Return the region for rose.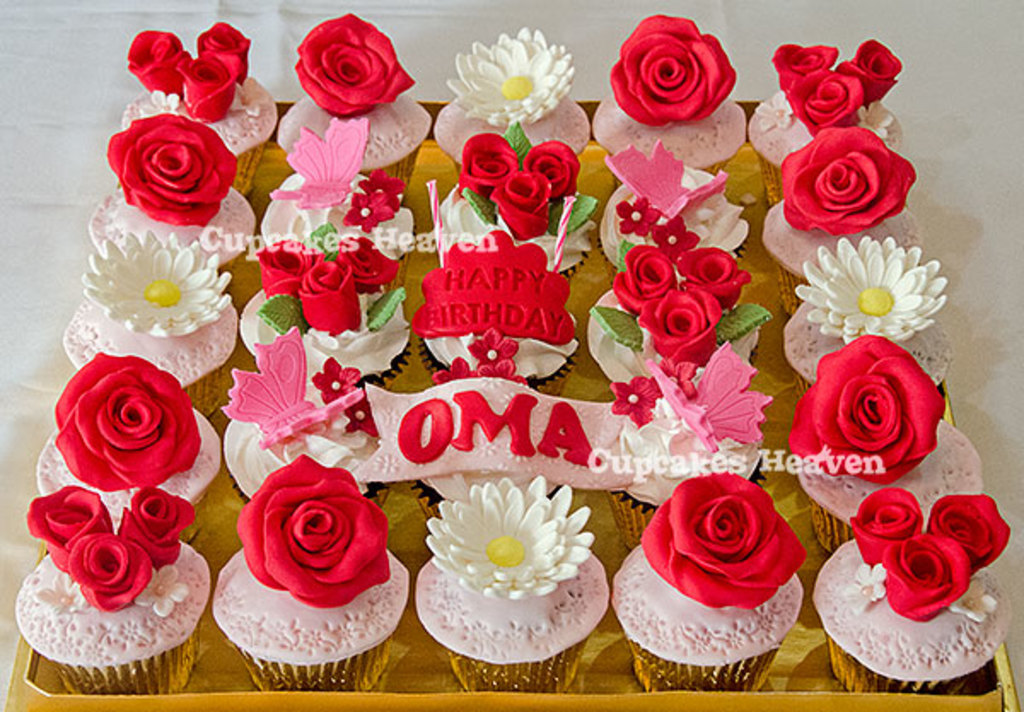
637:470:809:613.
